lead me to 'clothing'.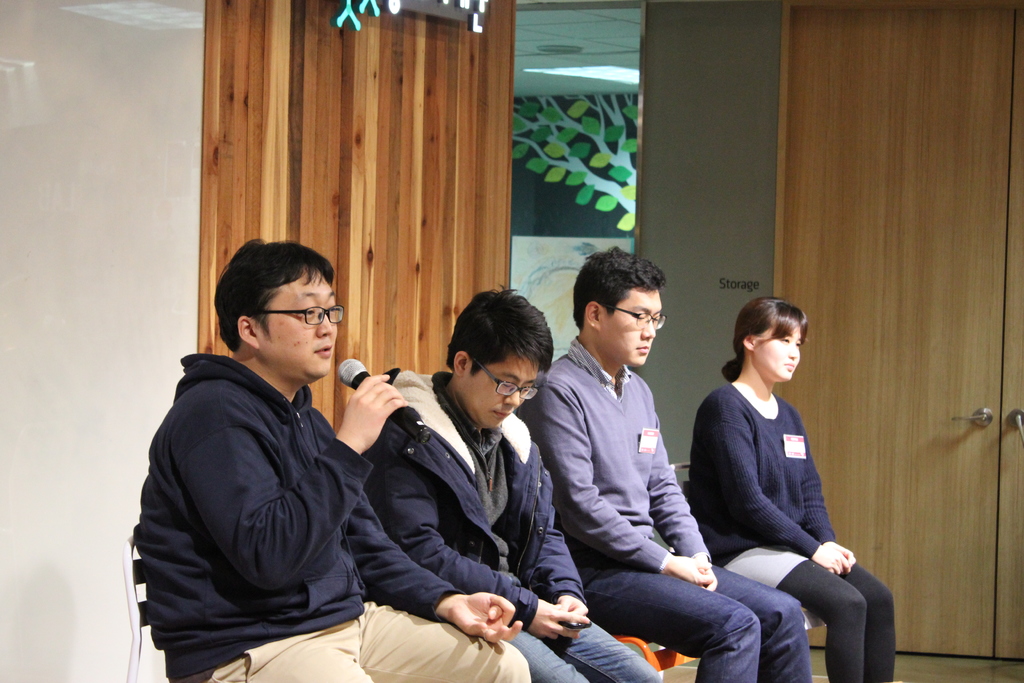
Lead to Rect(135, 353, 524, 682).
